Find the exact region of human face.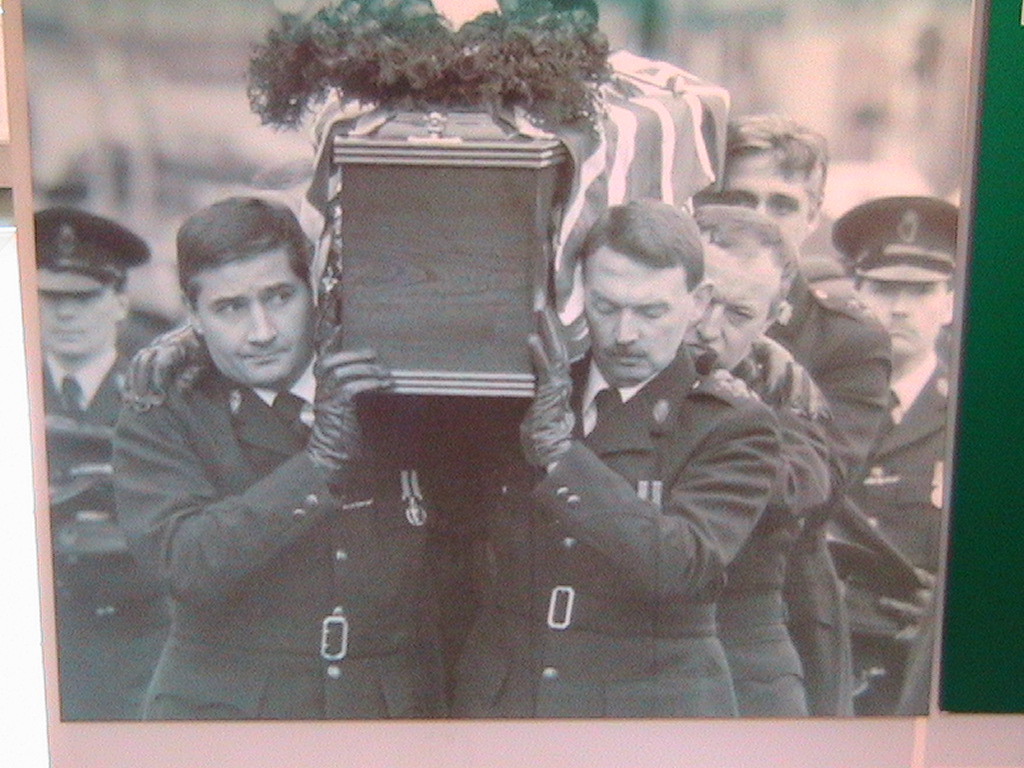
Exact region: 855, 282, 946, 364.
